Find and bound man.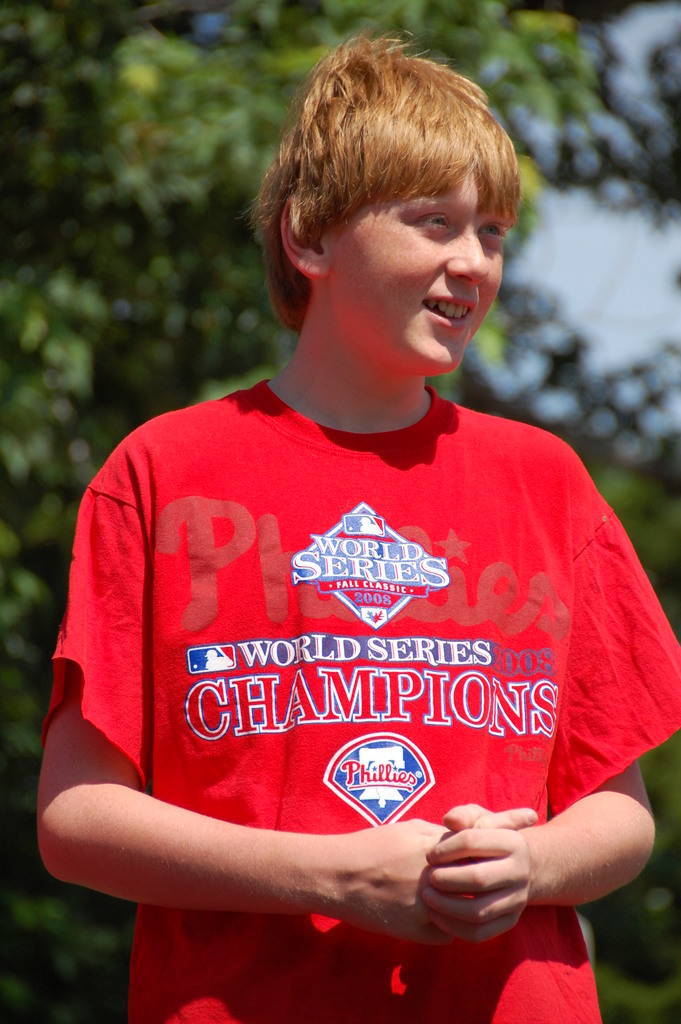
Bound: (x1=30, y1=36, x2=680, y2=1023).
